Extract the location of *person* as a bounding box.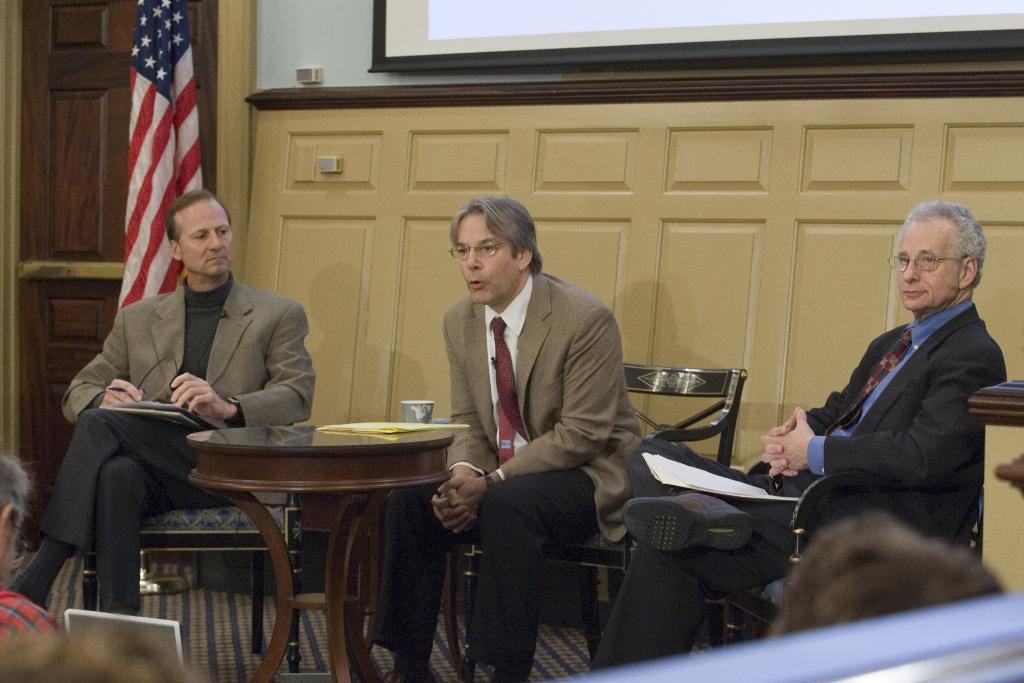
{"left": 374, "top": 192, "right": 649, "bottom": 682}.
